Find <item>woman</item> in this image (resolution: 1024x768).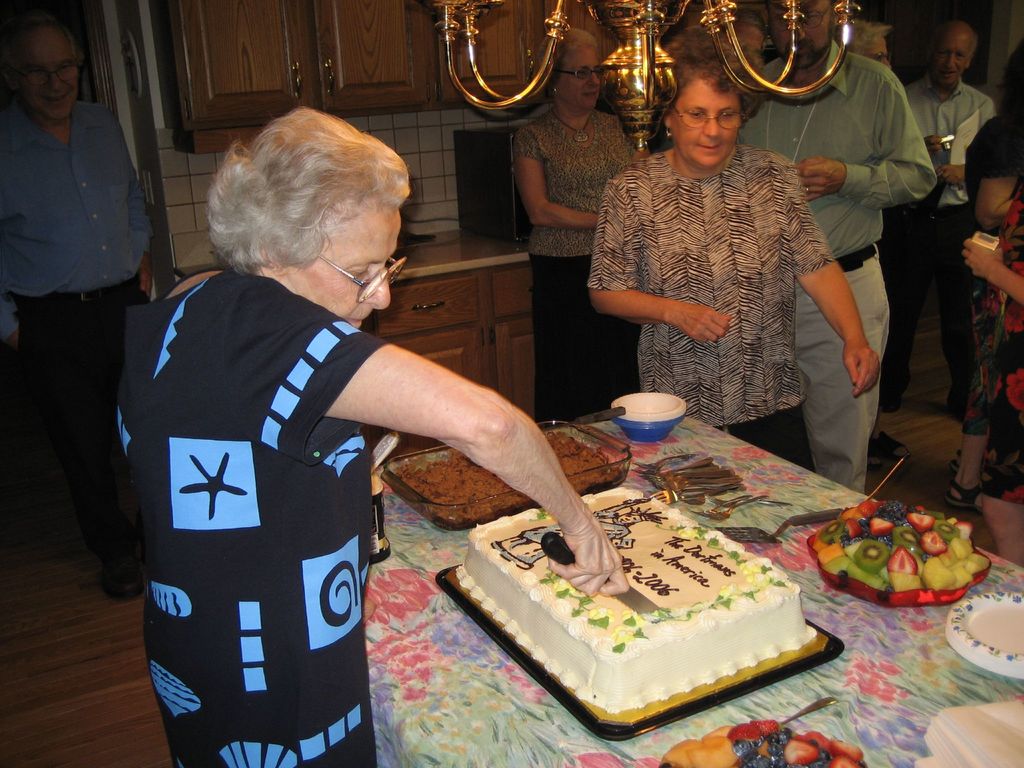
572/63/877/456.
